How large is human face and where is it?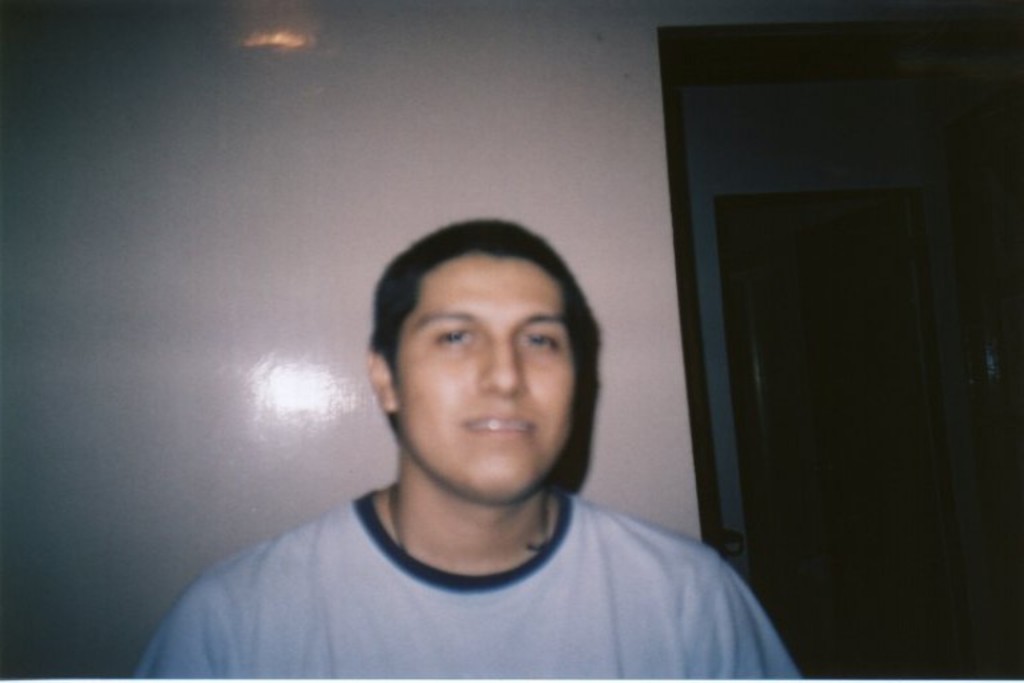
Bounding box: <region>393, 248, 576, 500</region>.
